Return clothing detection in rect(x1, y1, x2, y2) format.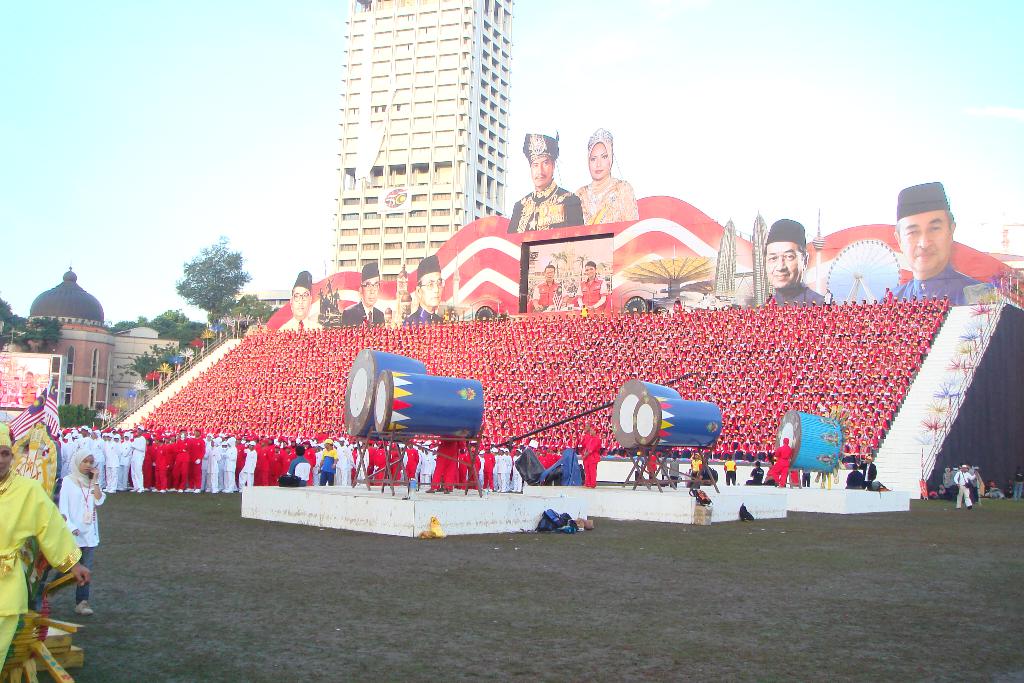
rect(579, 140, 645, 229).
